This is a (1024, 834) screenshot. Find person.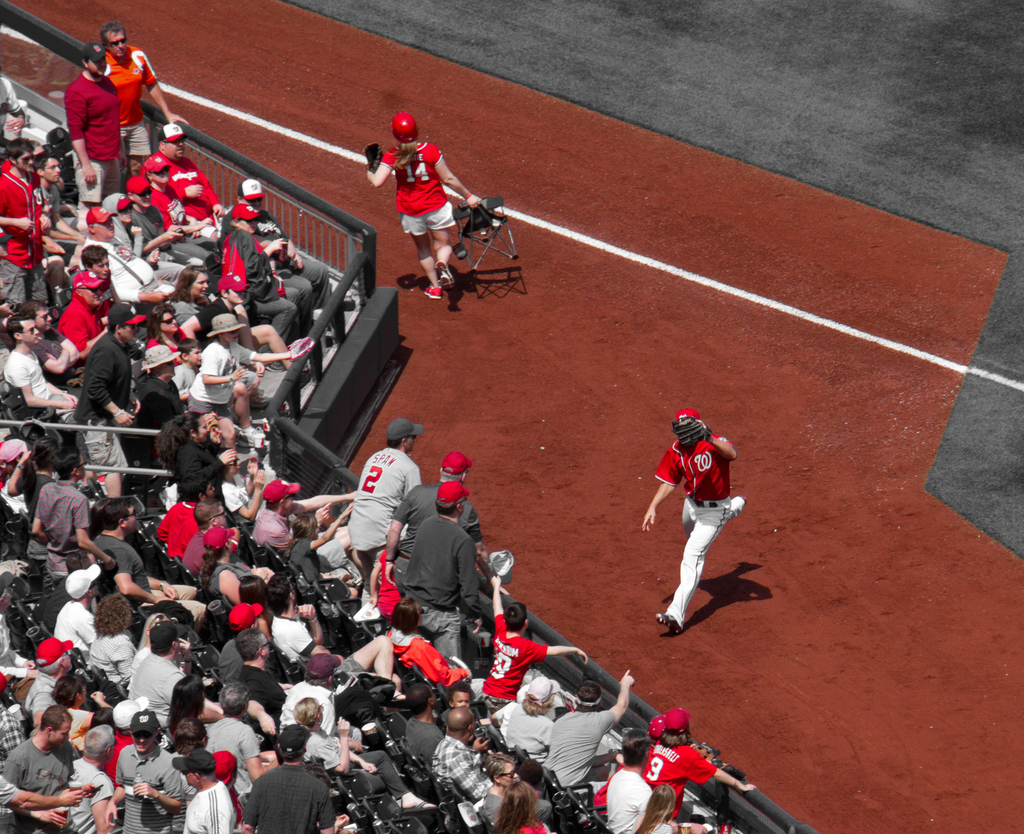
Bounding box: 345,419,428,589.
